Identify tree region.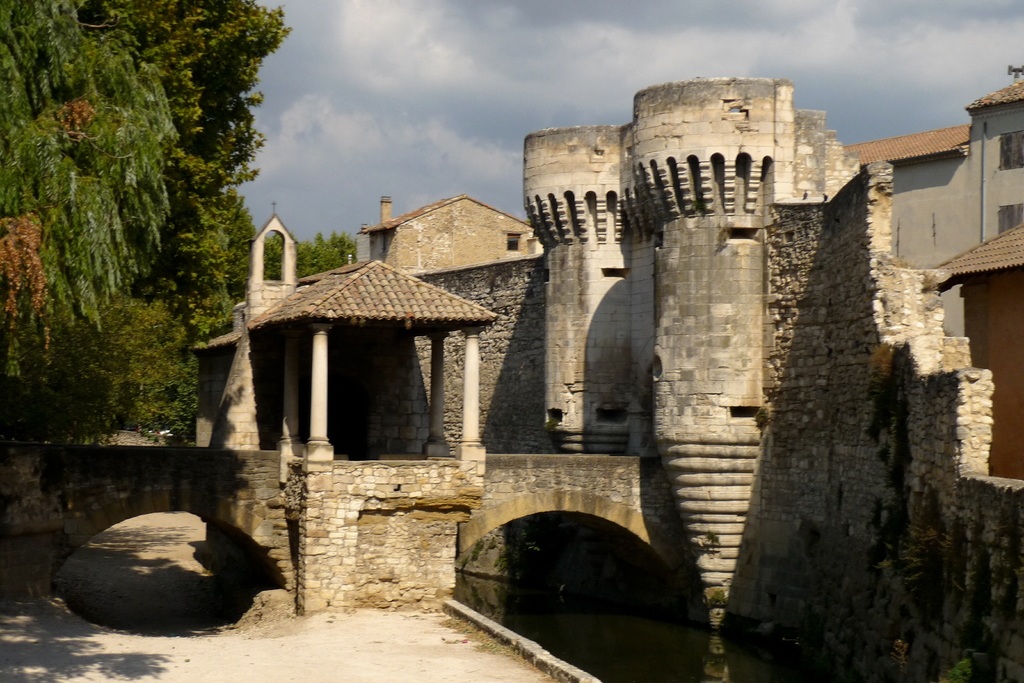
Region: (left=333, top=238, right=340, bottom=263).
